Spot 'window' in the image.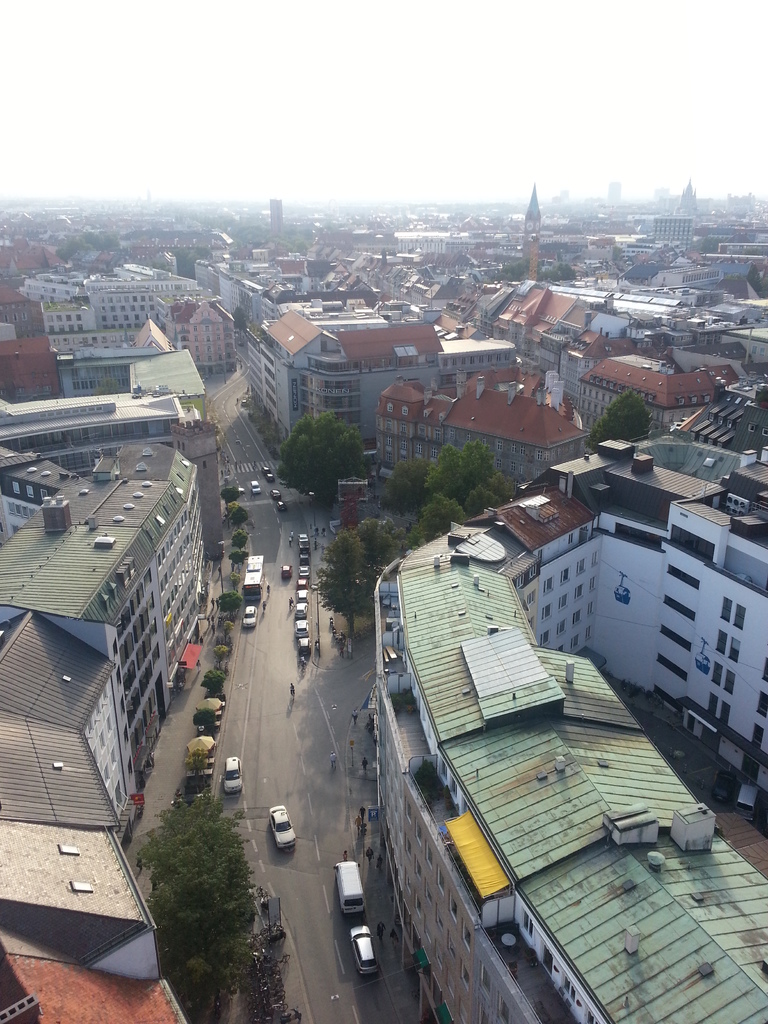
'window' found at Rect(194, 333, 206, 337).
